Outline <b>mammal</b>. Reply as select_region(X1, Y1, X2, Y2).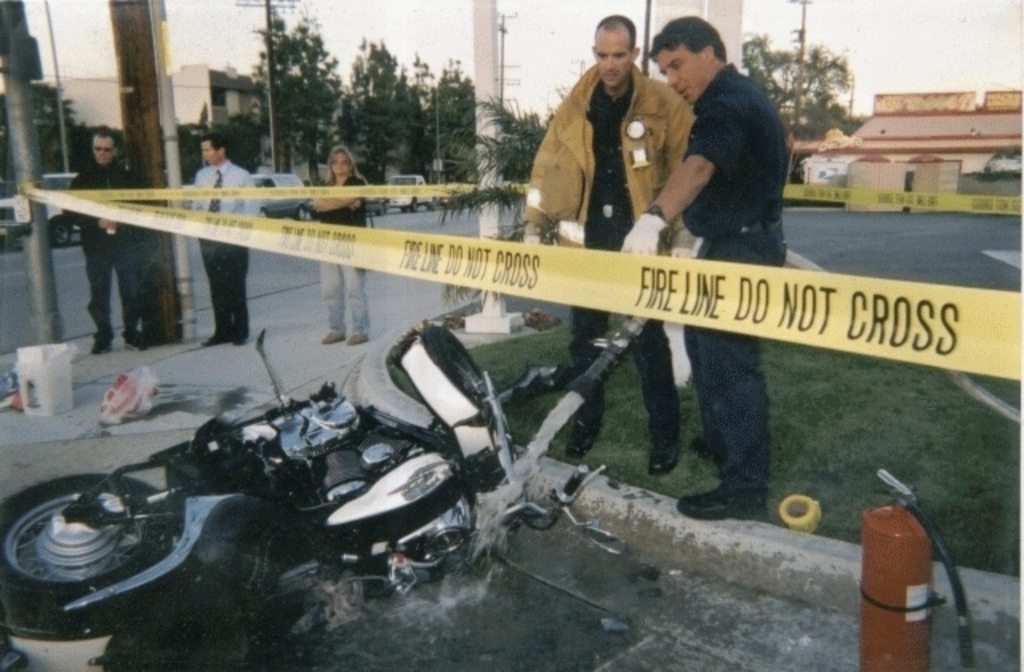
select_region(619, 14, 789, 520).
